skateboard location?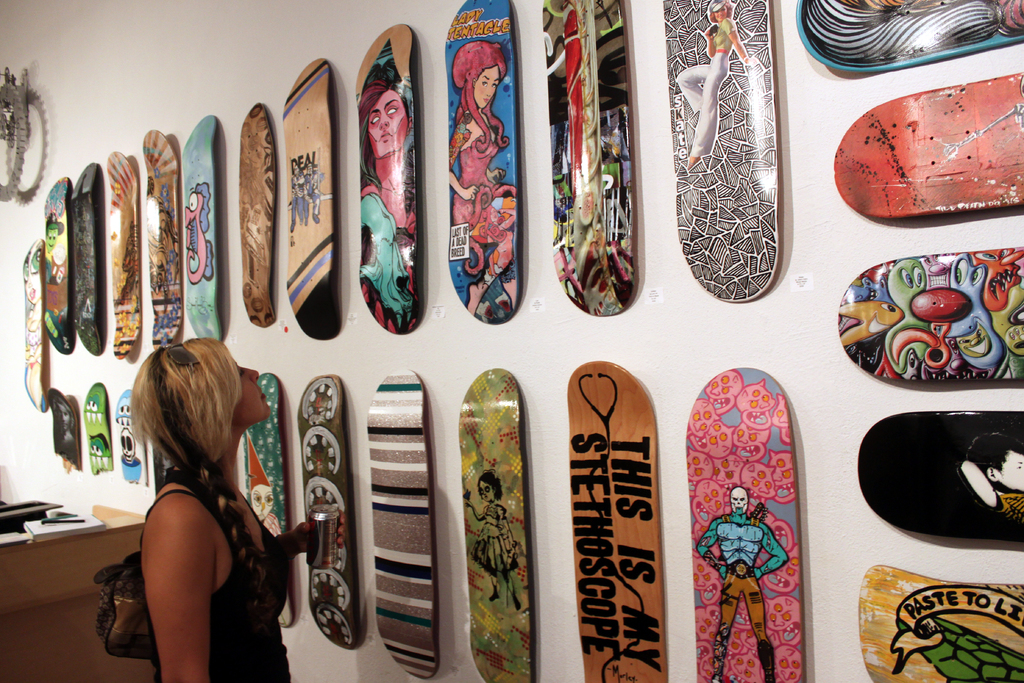
box=[102, 150, 138, 360]
